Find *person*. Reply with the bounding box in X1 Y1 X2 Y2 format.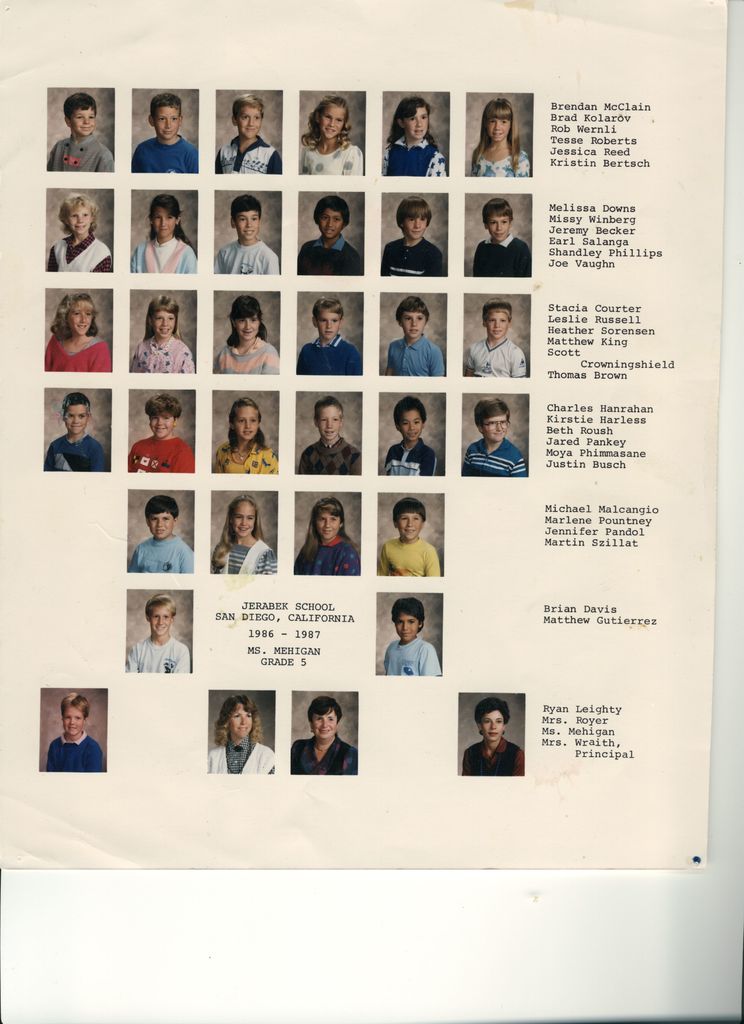
386 601 445 680.
